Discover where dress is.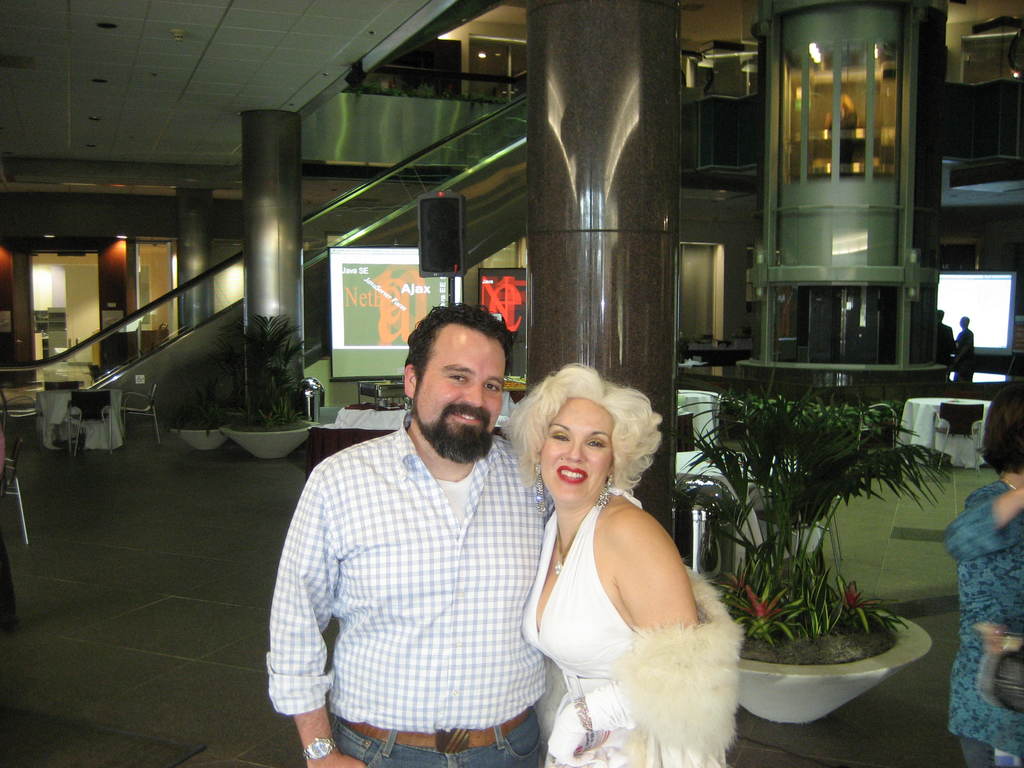
Discovered at Rect(518, 484, 743, 767).
